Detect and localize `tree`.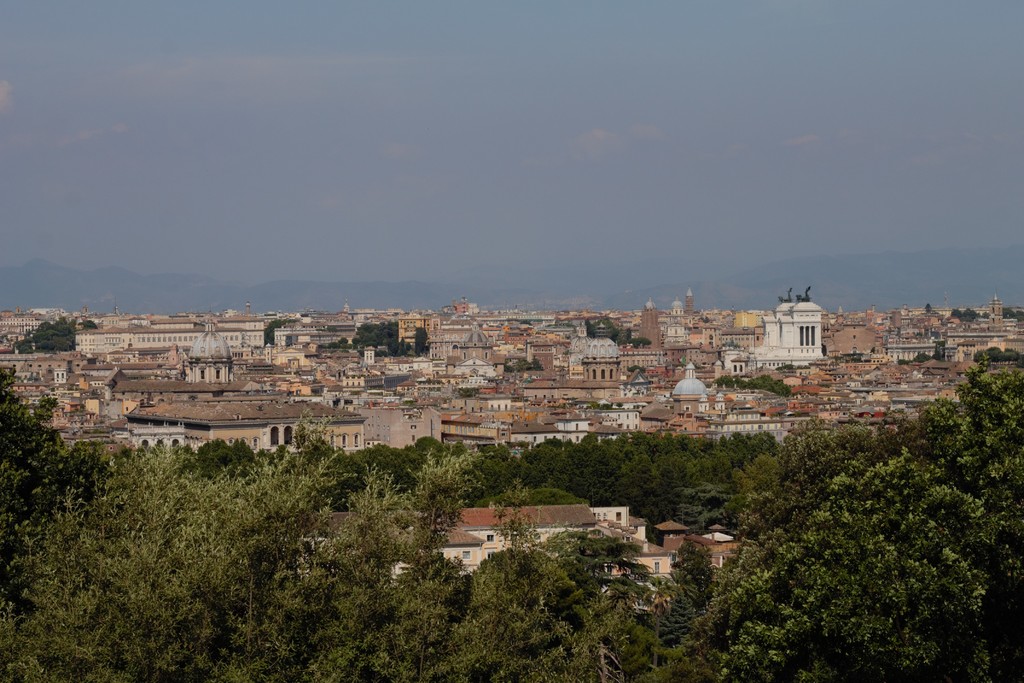
Localized at (left=1005, top=306, right=1023, bottom=318).
